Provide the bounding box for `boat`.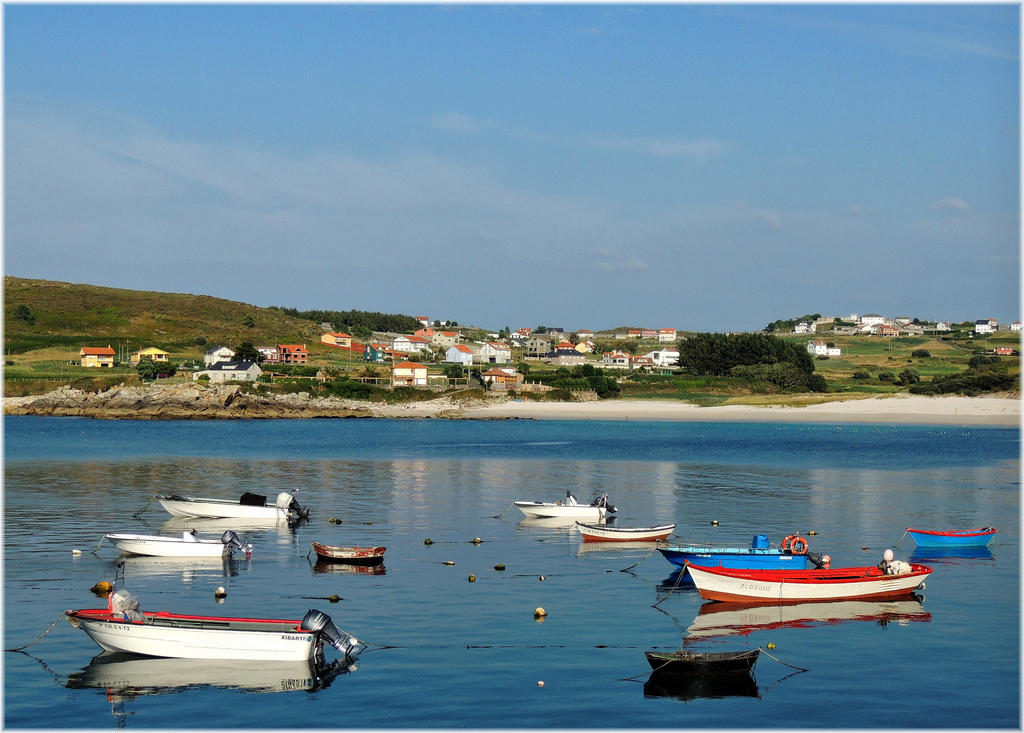
<box>311,548,381,561</box>.
